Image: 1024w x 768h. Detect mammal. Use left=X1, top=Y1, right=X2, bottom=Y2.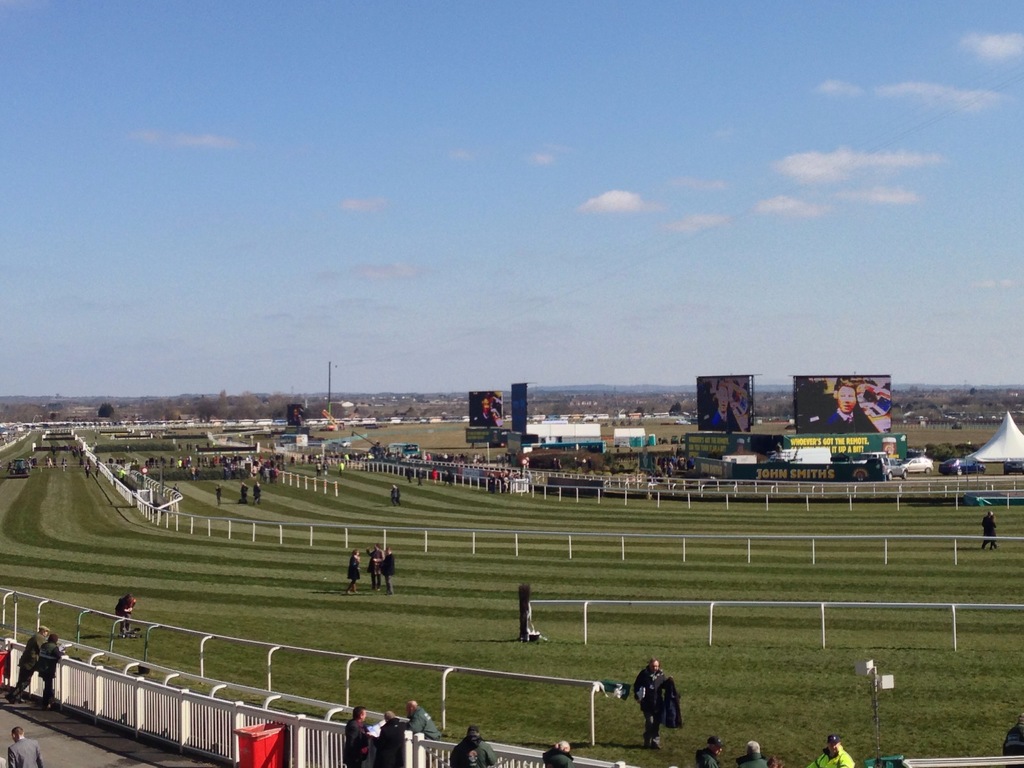
left=346, top=705, right=367, bottom=767.
